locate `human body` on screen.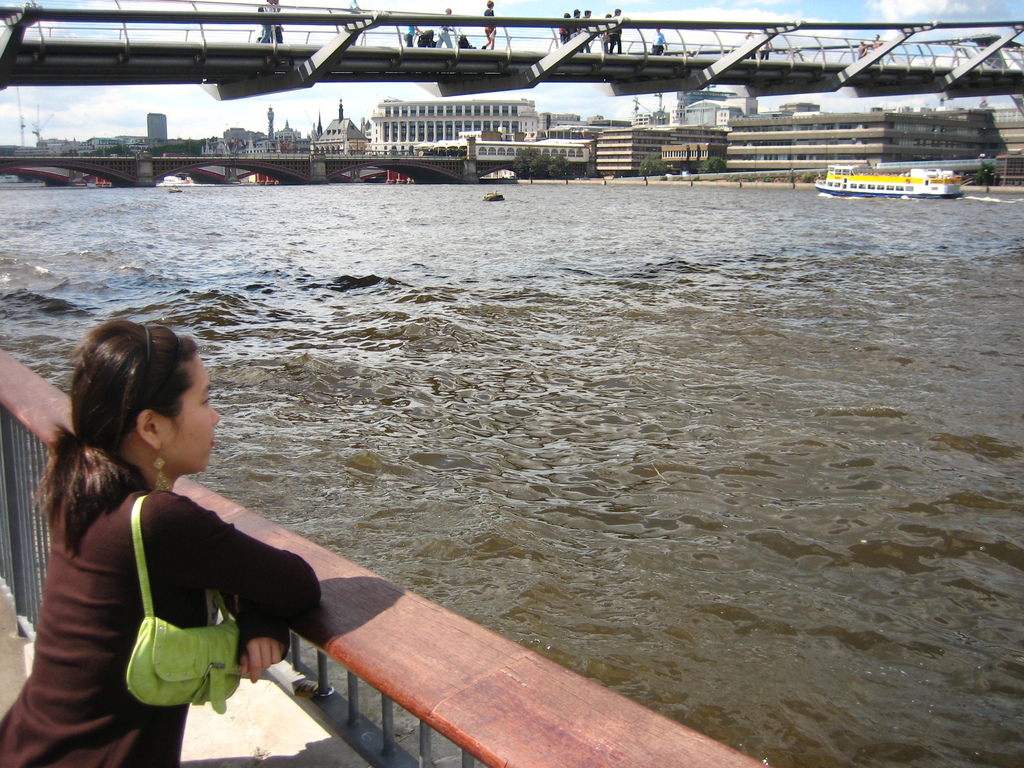
On screen at BBox(403, 24, 423, 49).
